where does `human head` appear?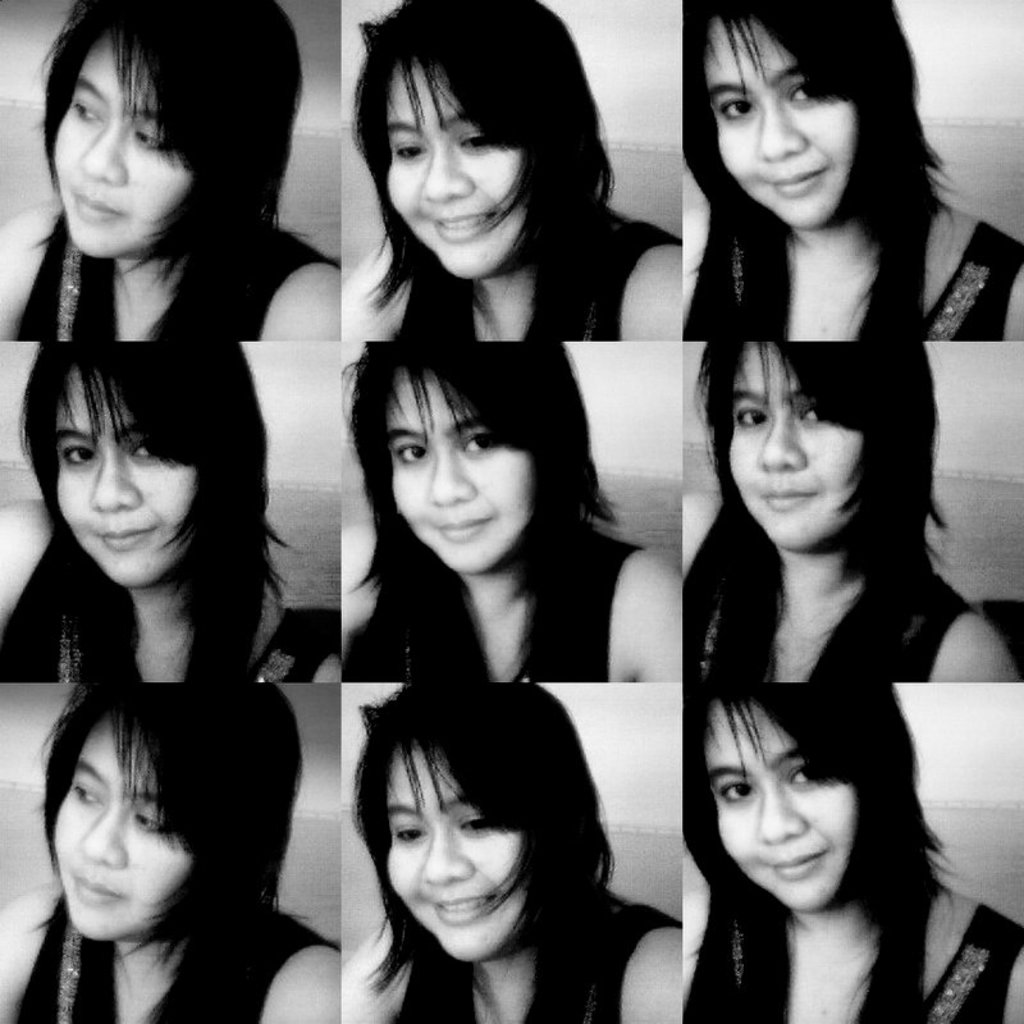
Appears at 682, 678, 908, 910.
